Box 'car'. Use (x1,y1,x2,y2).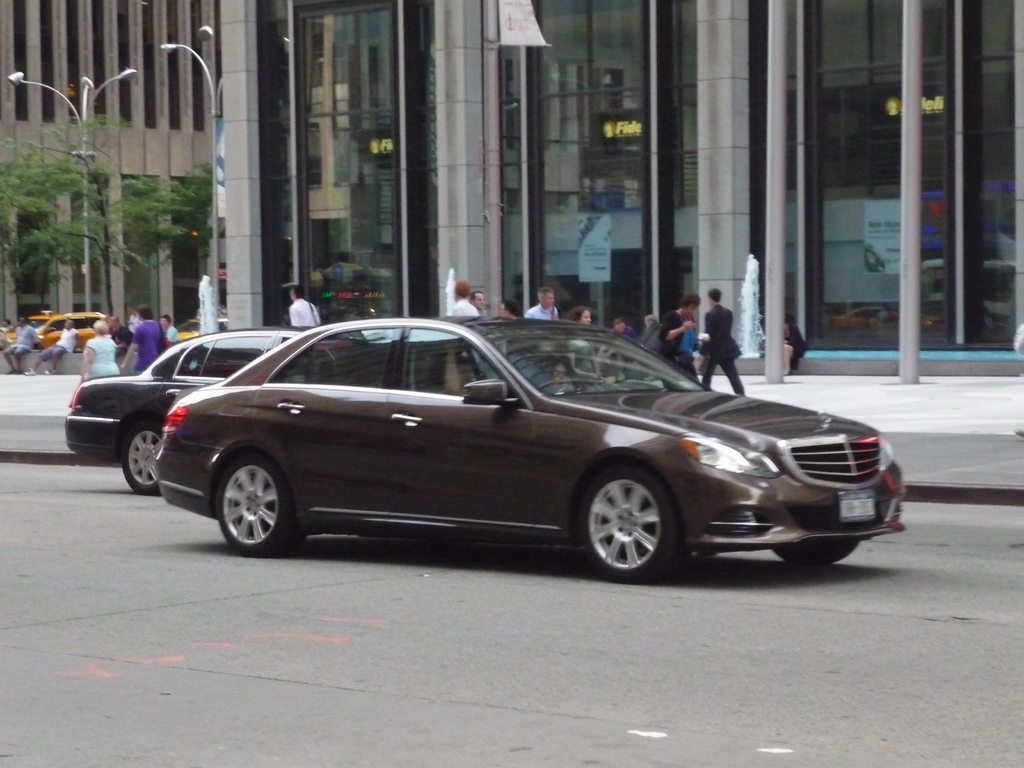
(177,320,202,341).
